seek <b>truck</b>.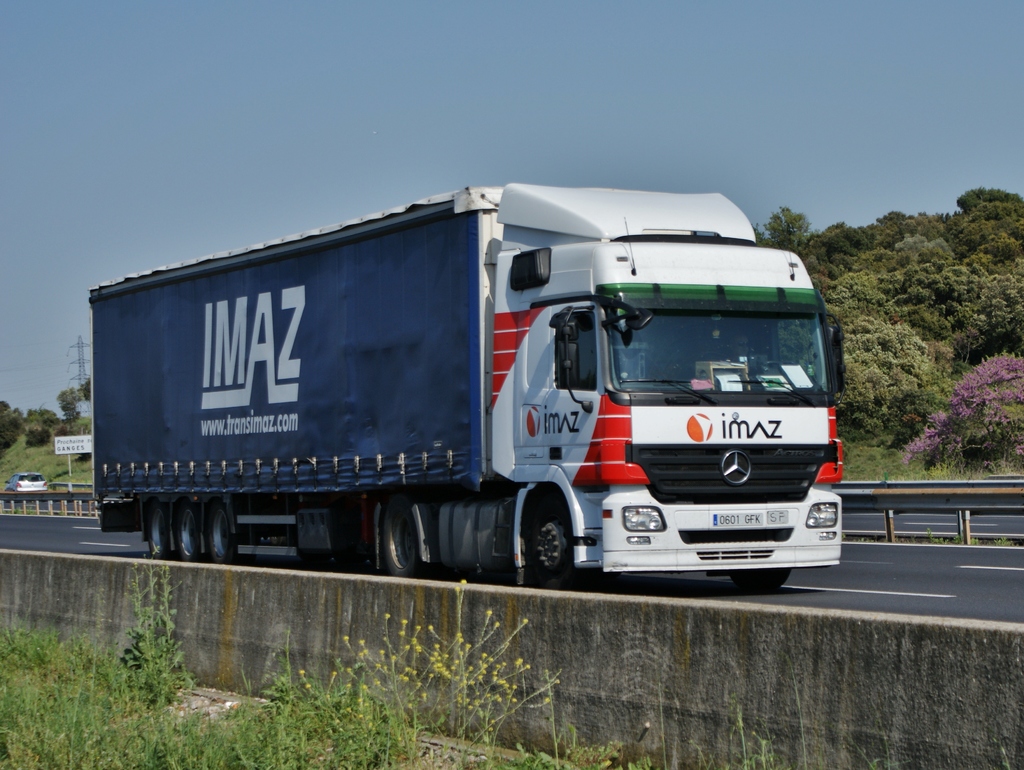
[70, 186, 865, 596].
